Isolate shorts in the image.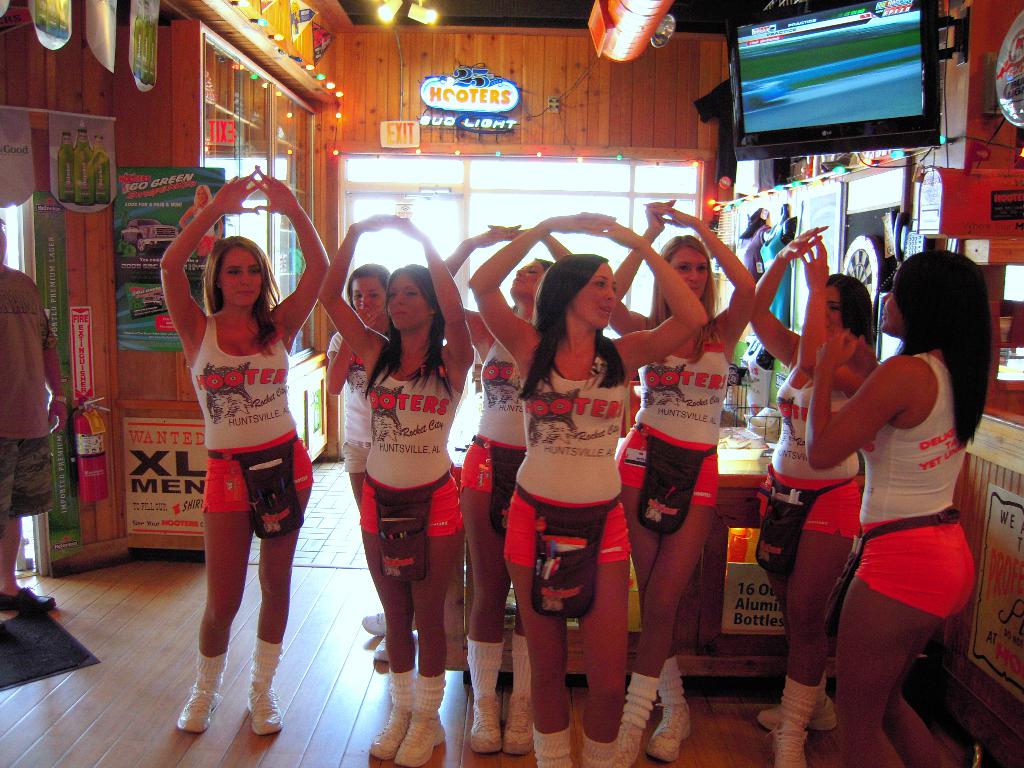
Isolated region: 760 479 863 543.
